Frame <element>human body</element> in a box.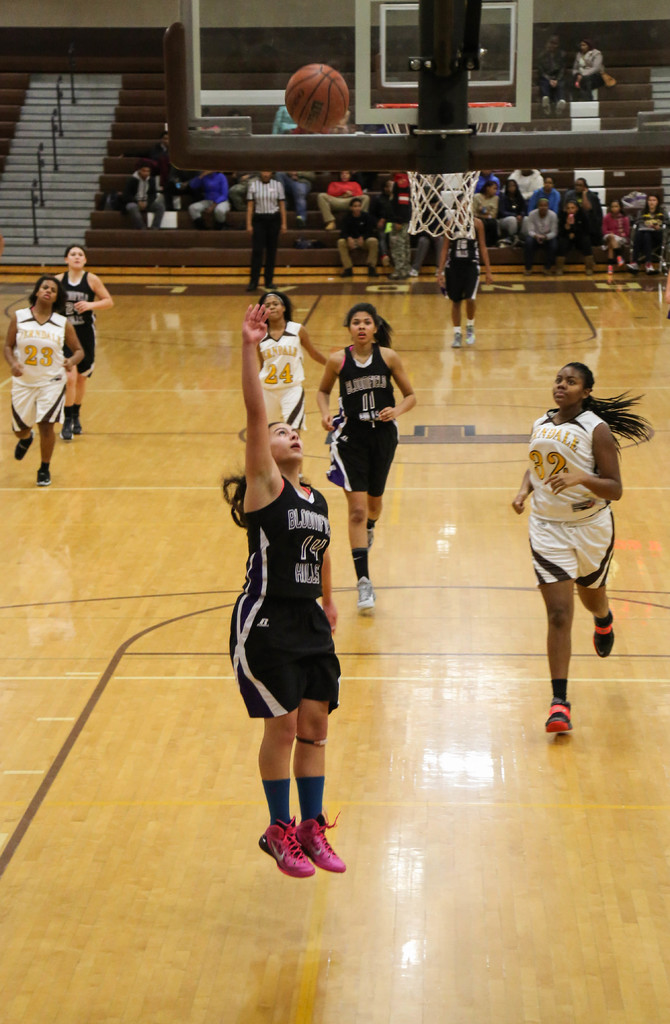
[left=239, top=170, right=289, bottom=289].
